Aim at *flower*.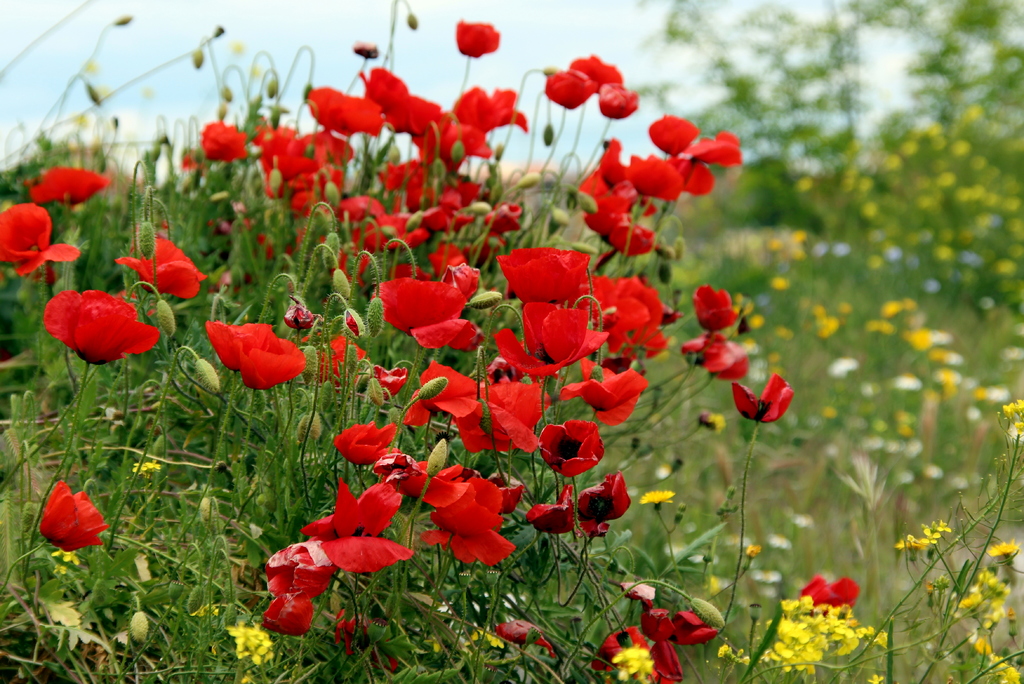
Aimed at Rect(417, 473, 519, 567).
